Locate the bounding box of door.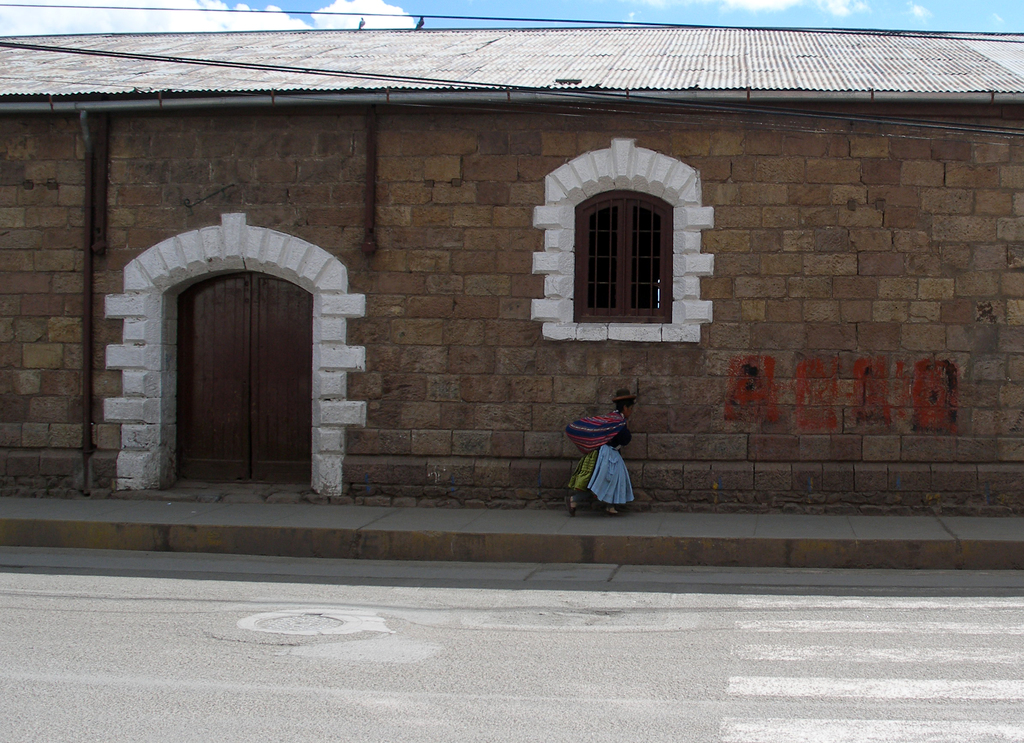
Bounding box: <bbox>165, 269, 313, 492</bbox>.
